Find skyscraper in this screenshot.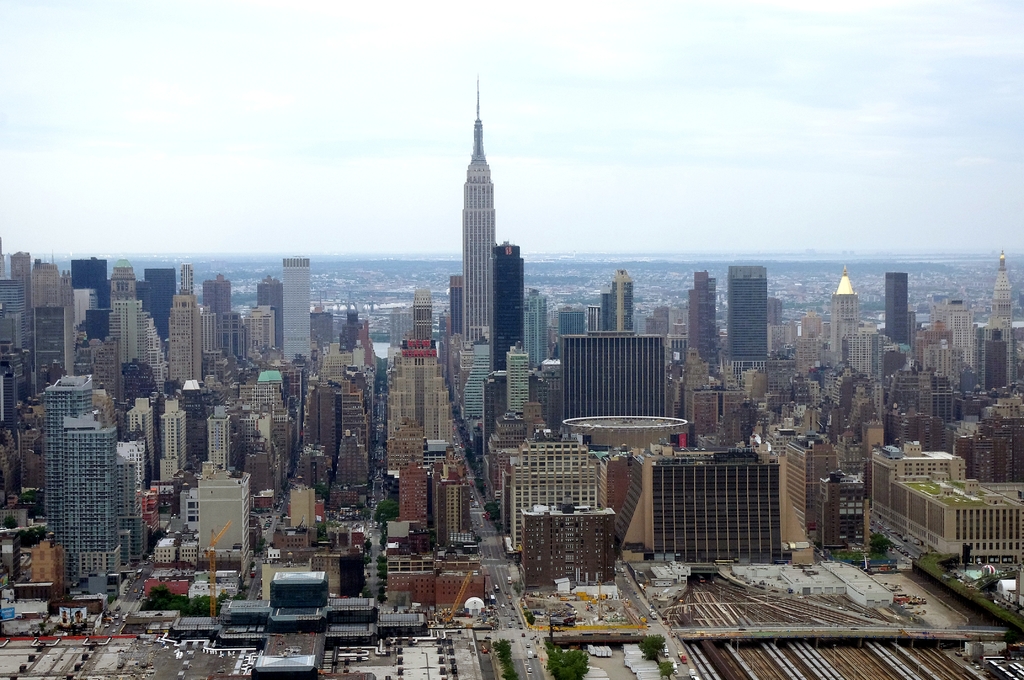
The bounding box for skyscraper is bbox=[336, 376, 370, 446].
